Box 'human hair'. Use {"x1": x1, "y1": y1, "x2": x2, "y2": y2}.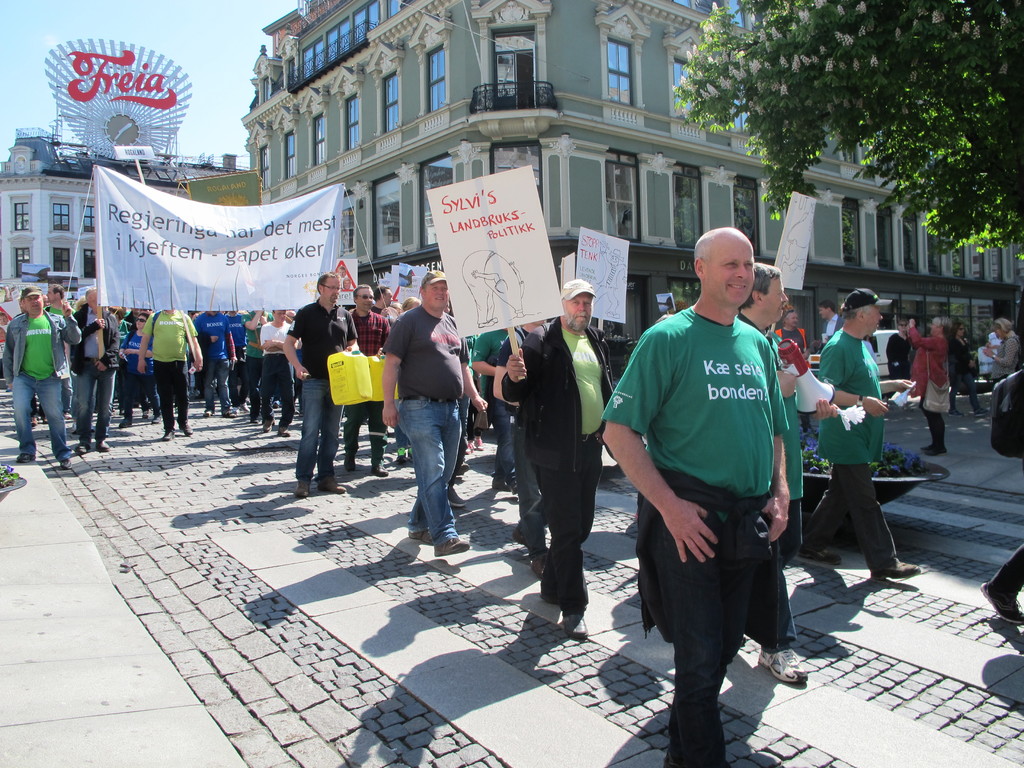
{"x1": 817, "y1": 298, "x2": 836, "y2": 312}.
